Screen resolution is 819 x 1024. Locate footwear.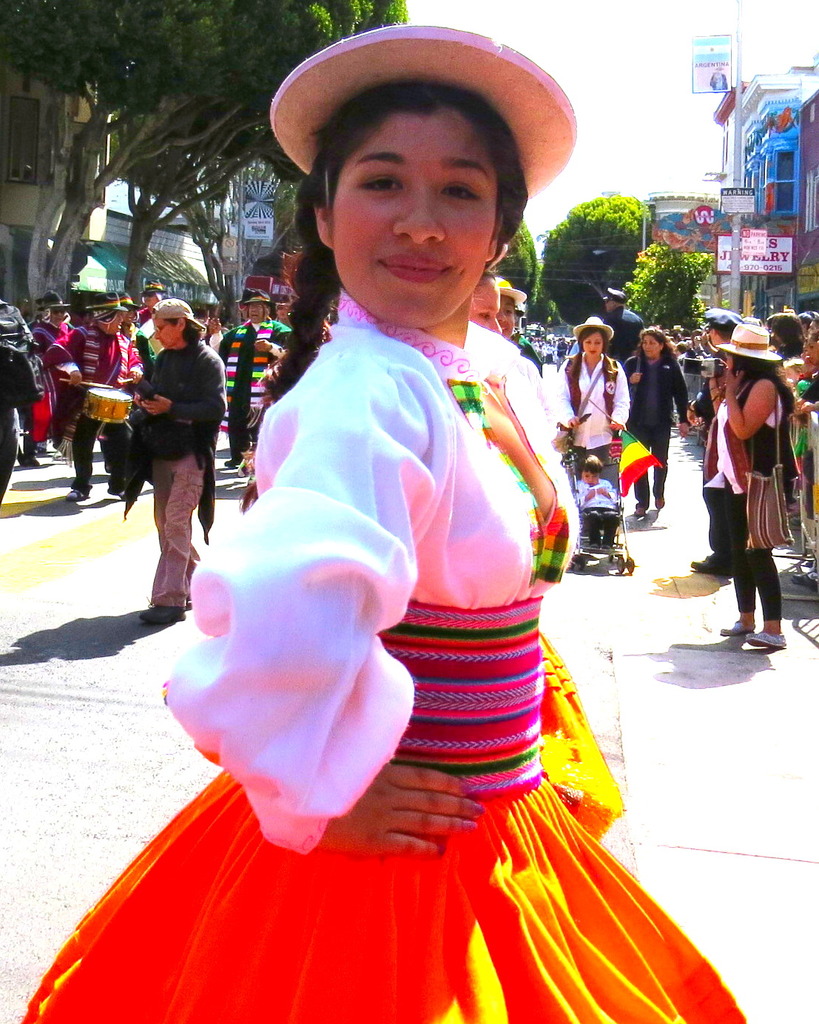
x1=746 y1=628 x2=794 y2=649.
